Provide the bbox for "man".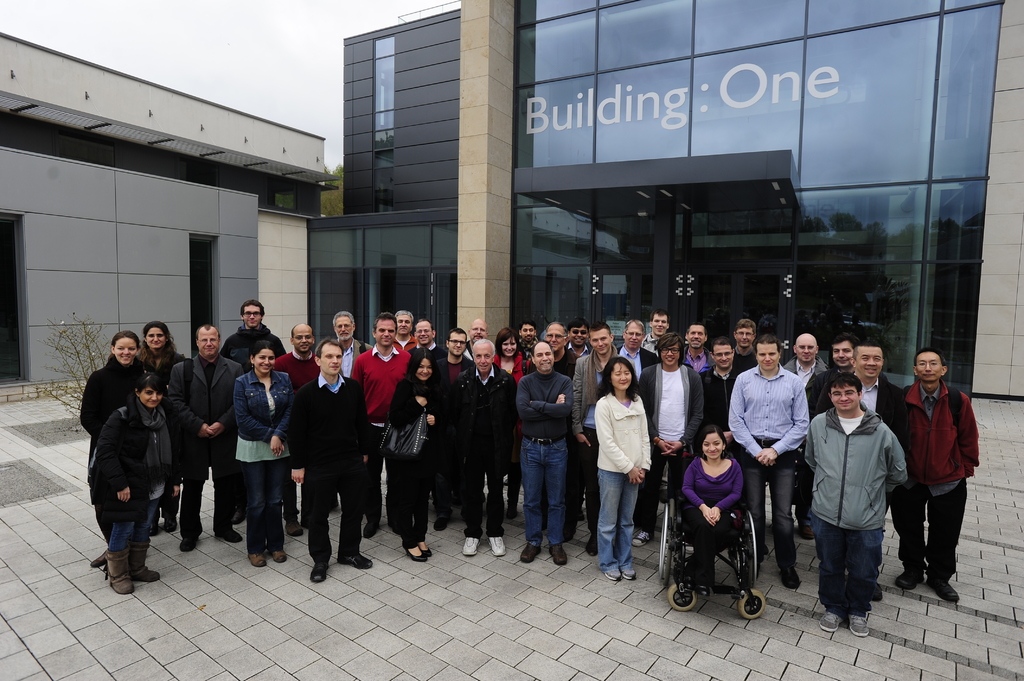
pyautogui.locateOnScreen(288, 339, 381, 582).
